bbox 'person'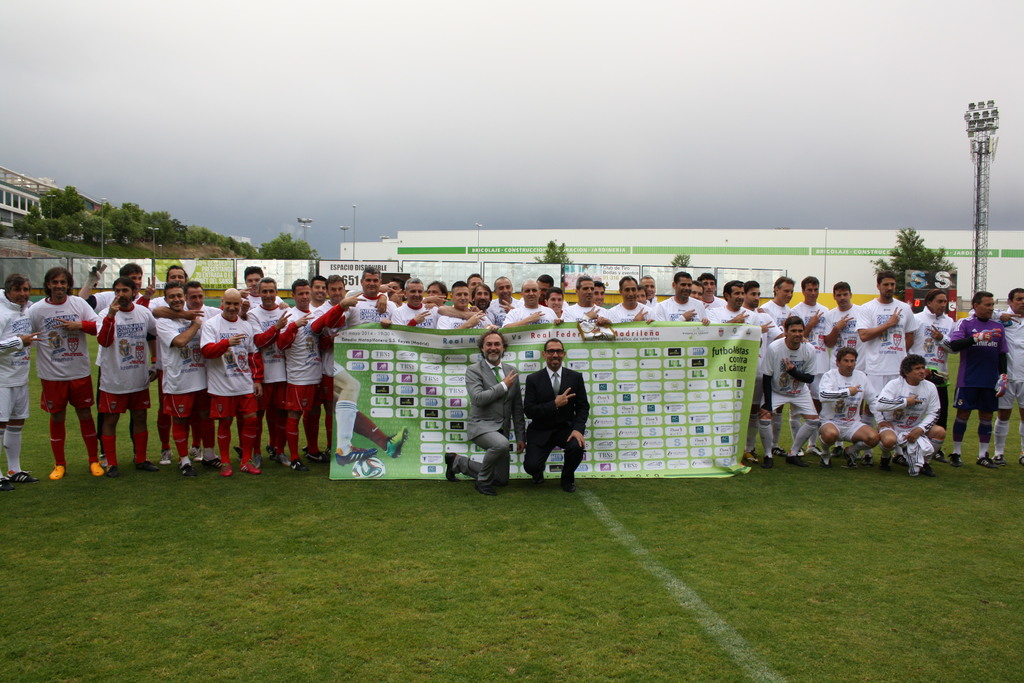
box=[333, 361, 381, 468]
